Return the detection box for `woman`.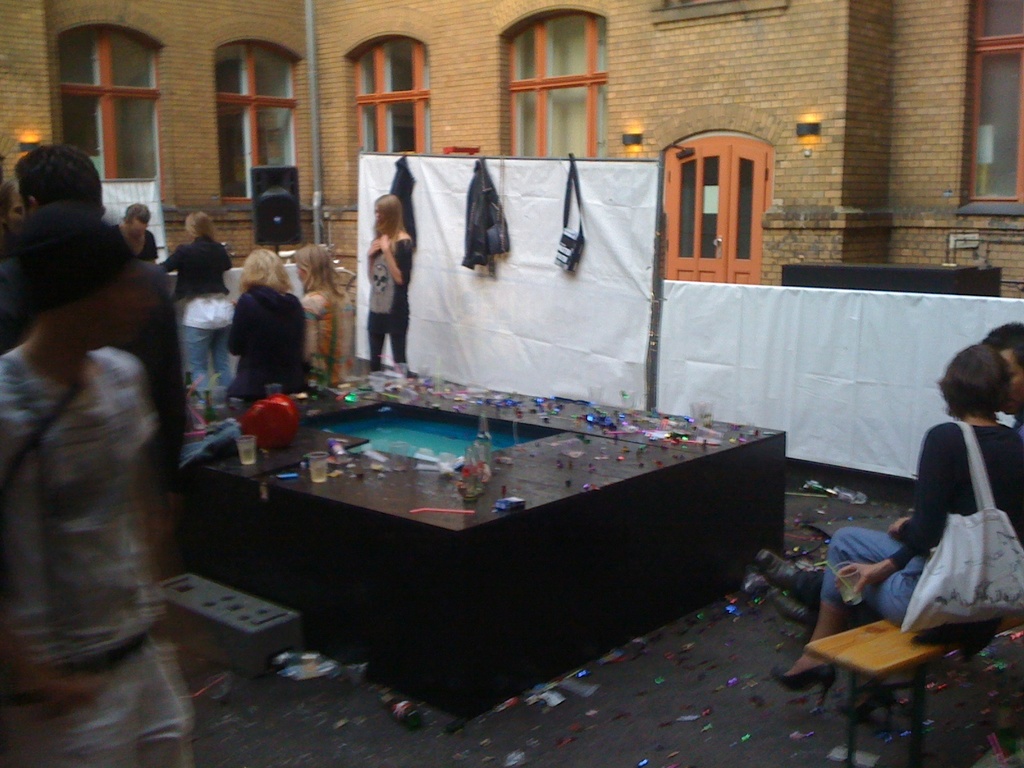
<box>156,214,236,401</box>.
